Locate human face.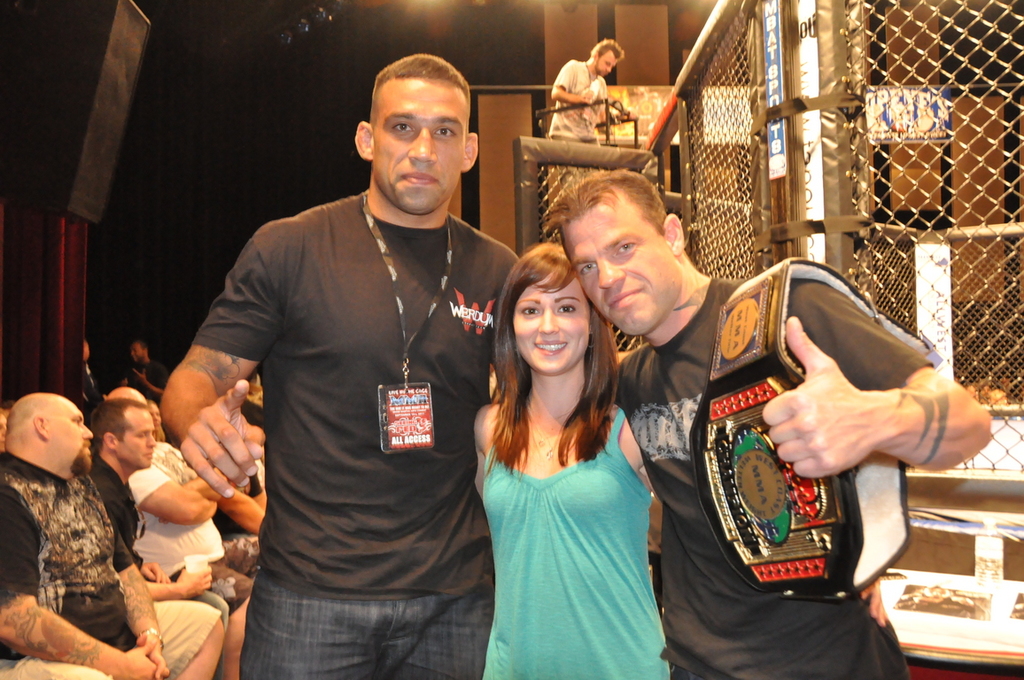
Bounding box: 560,195,679,339.
